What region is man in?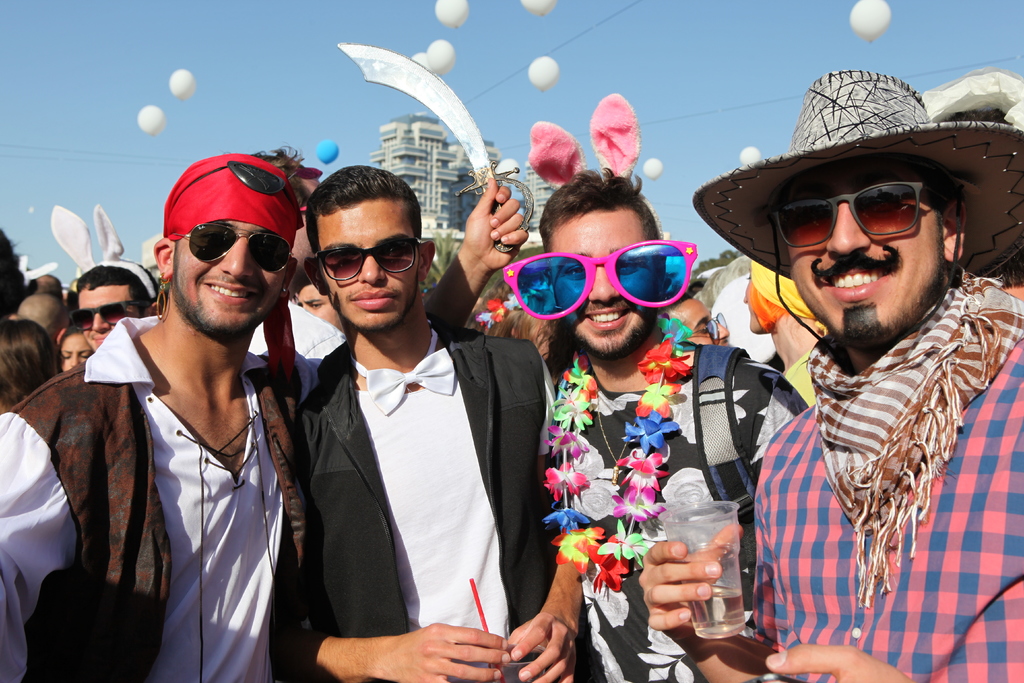
bbox=[0, 152, 530, 682].
